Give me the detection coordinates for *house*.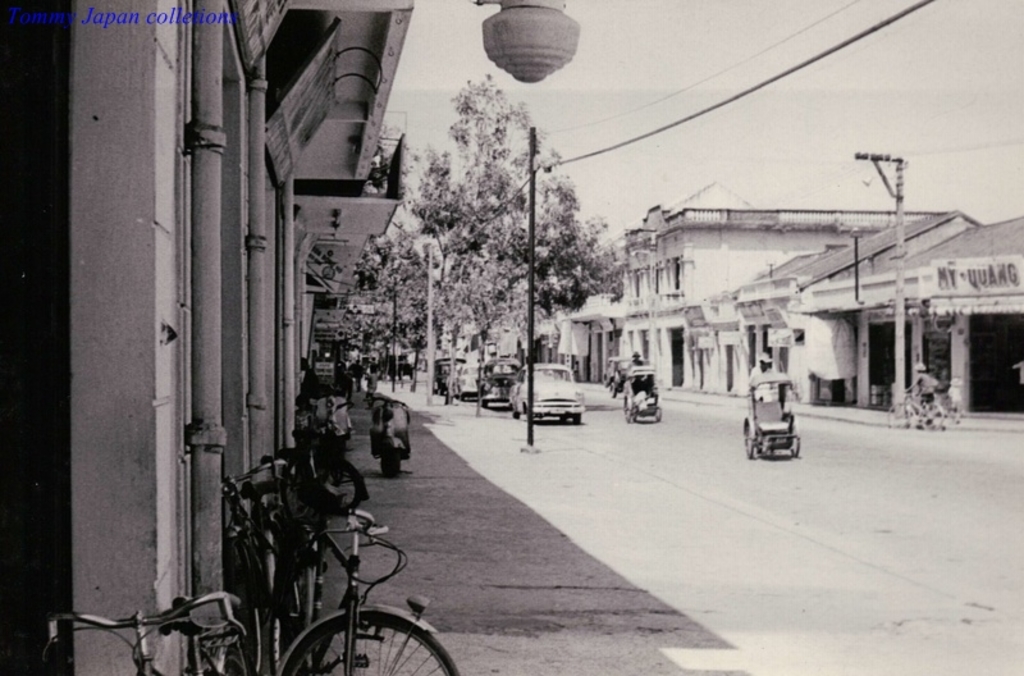
(x1=0, y1=0, x2=410, y2=675).
